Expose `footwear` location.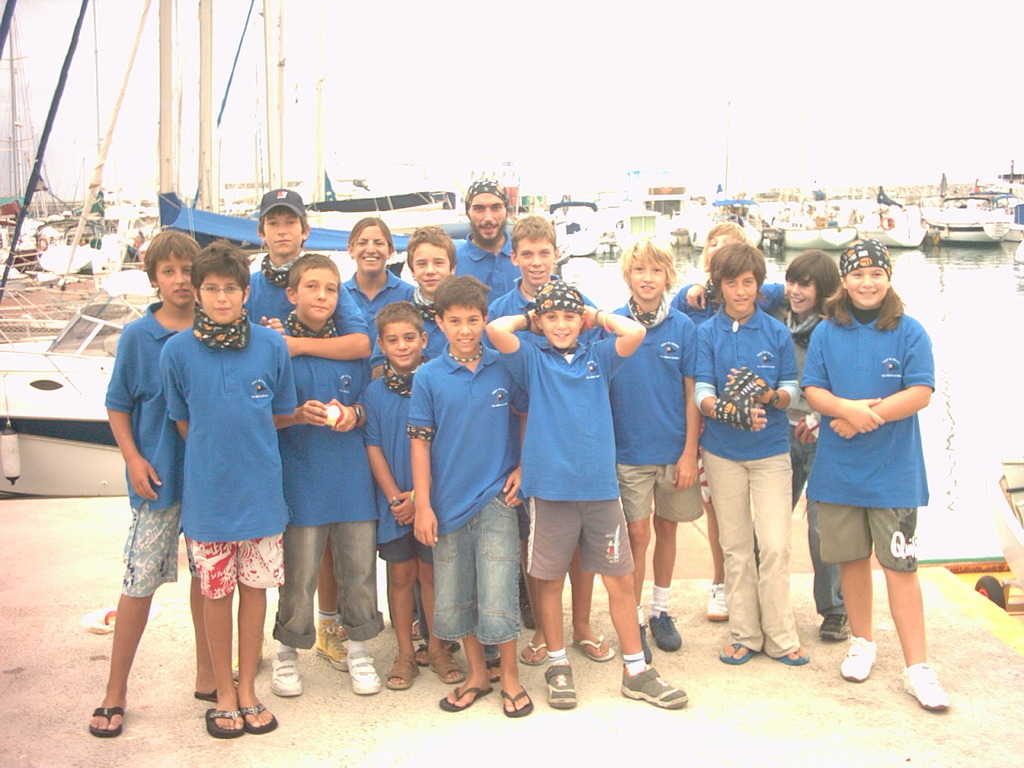
Exposed at region(519, 638, 550, 666).
